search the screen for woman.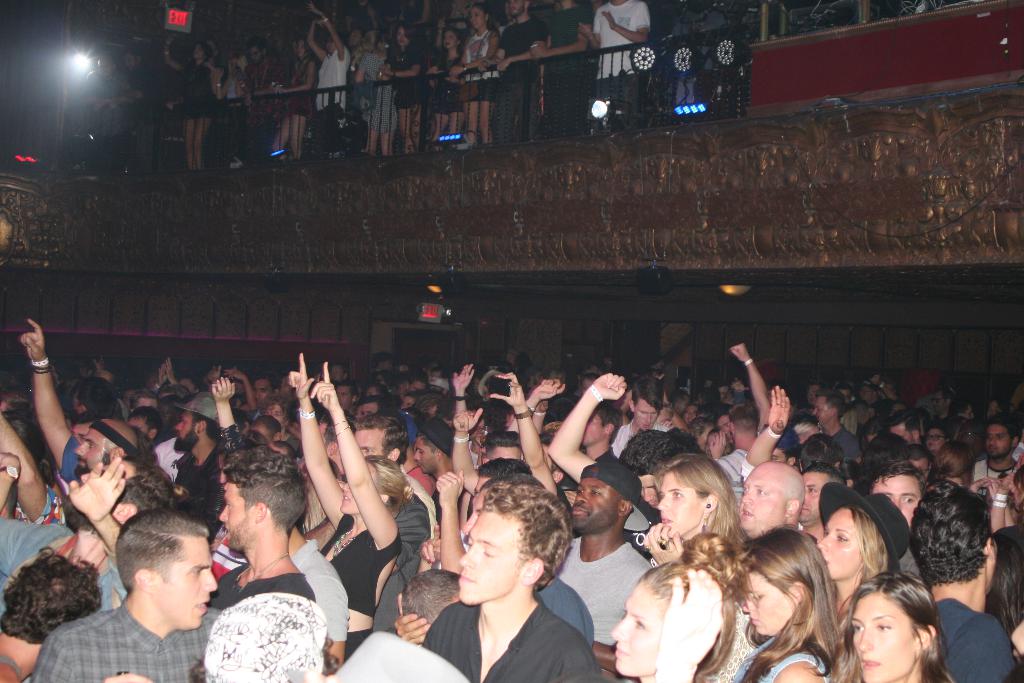
Found at (x1=274, y1=35, x2=320, y2=157).
